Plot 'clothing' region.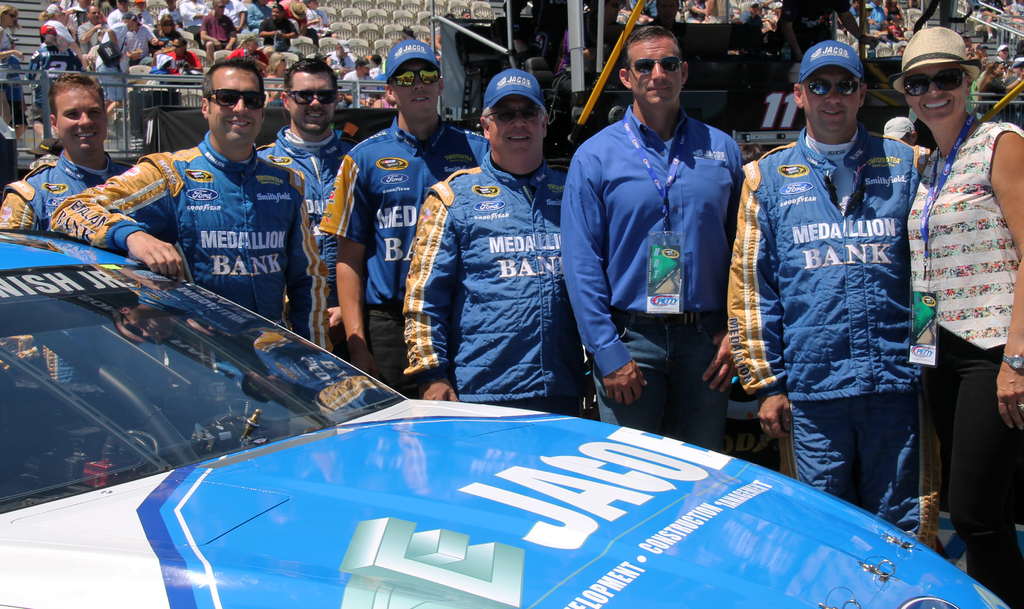
Plotted at [x1=323, y1=54, x2=352, y2=70].
